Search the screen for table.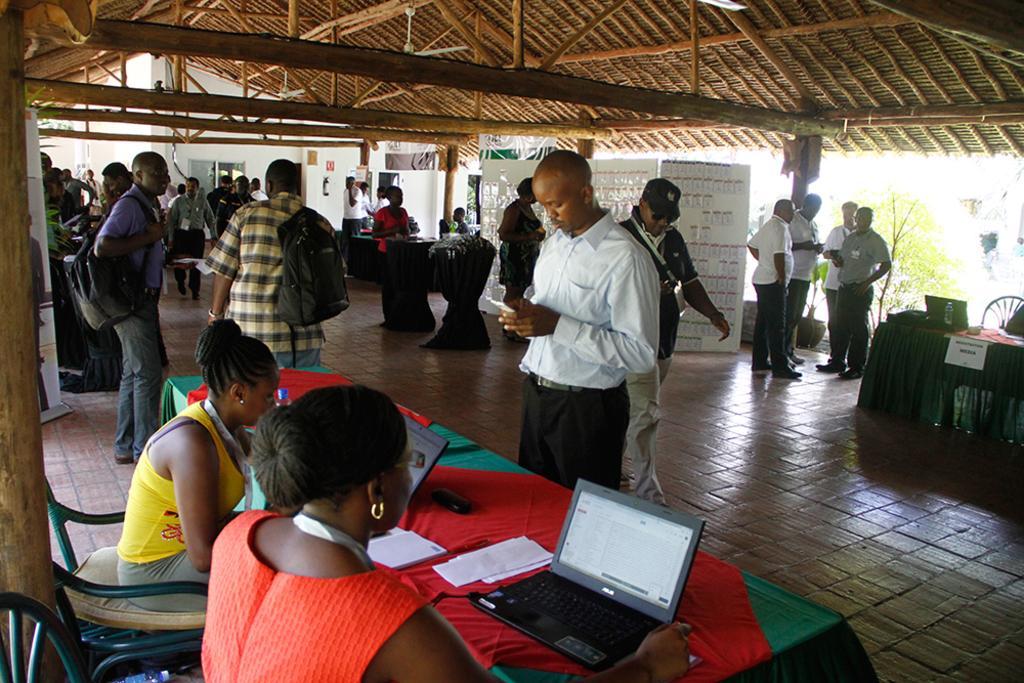
Found at detection(856, 316, 1023, 446).
